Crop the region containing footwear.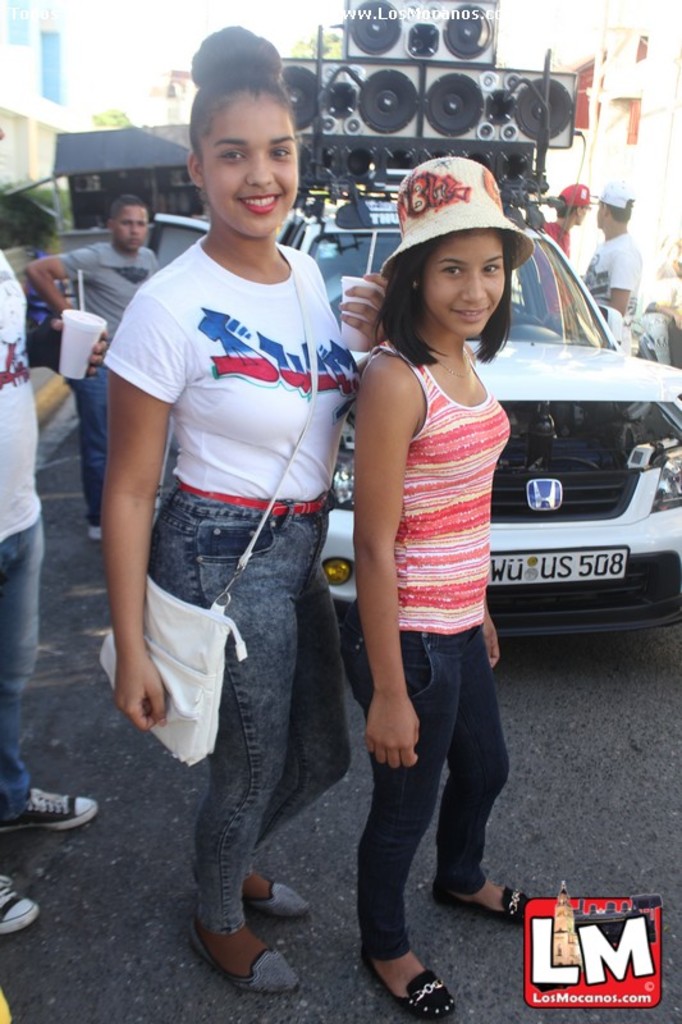
Crop region: {"x1": 431, "y1": 887, "x2": 531, "y2": 924}.
